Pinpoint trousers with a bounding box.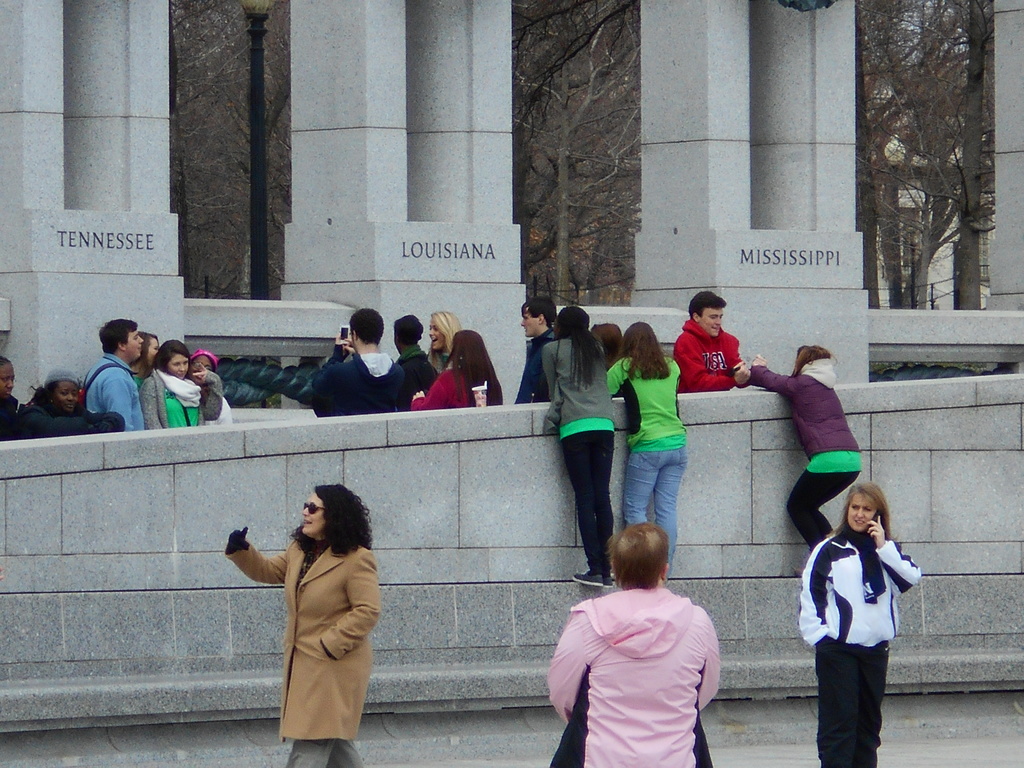
detection(286, 733, 361, 767).
